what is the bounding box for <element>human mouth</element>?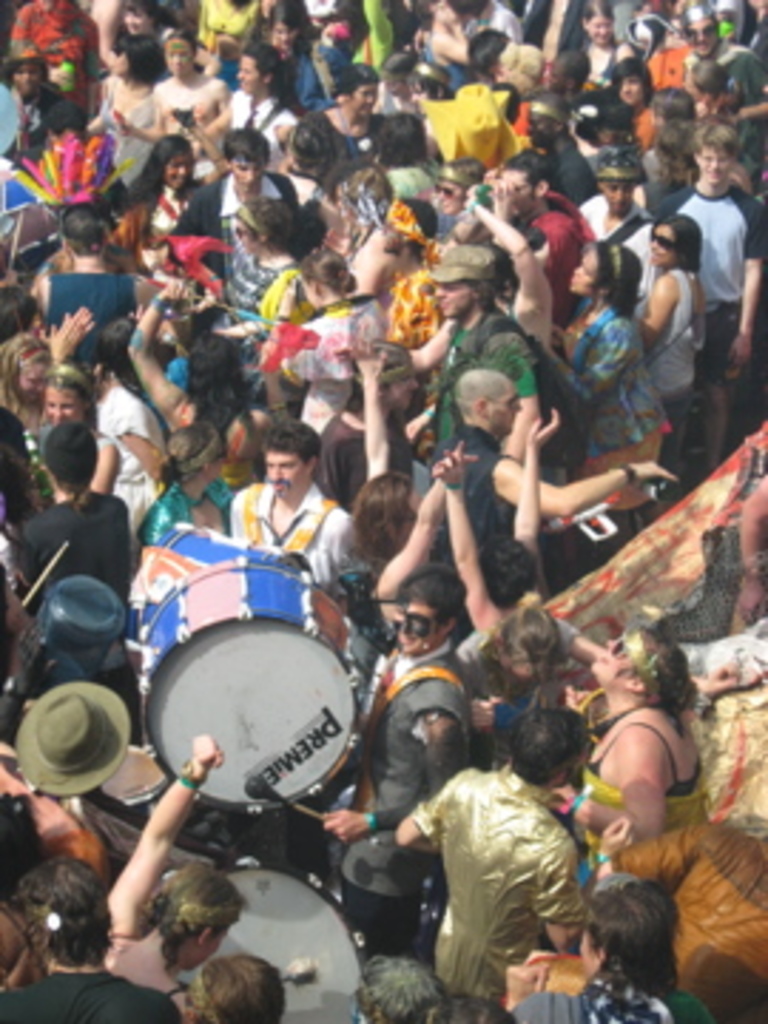
bbox=(273, 481, 287, 495).
